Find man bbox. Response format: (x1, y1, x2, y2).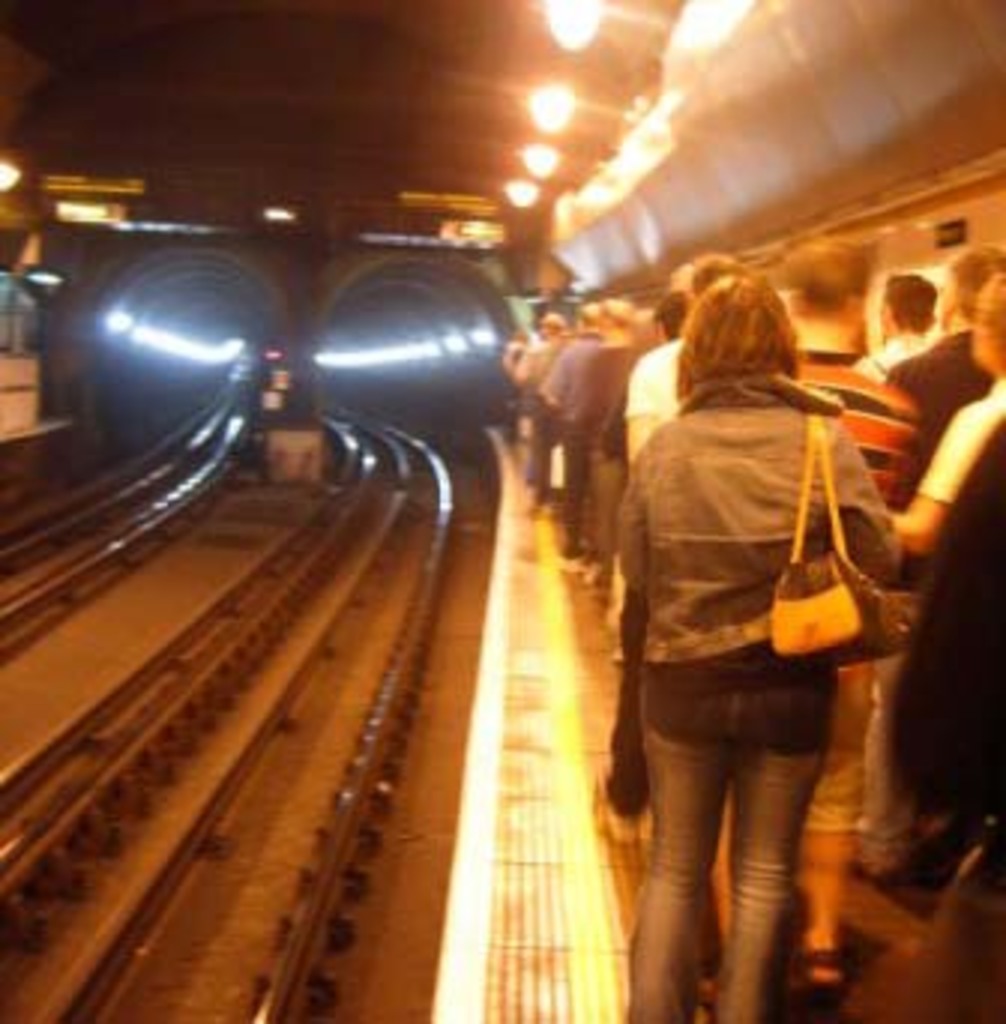
(781, 246, 925, 991).
